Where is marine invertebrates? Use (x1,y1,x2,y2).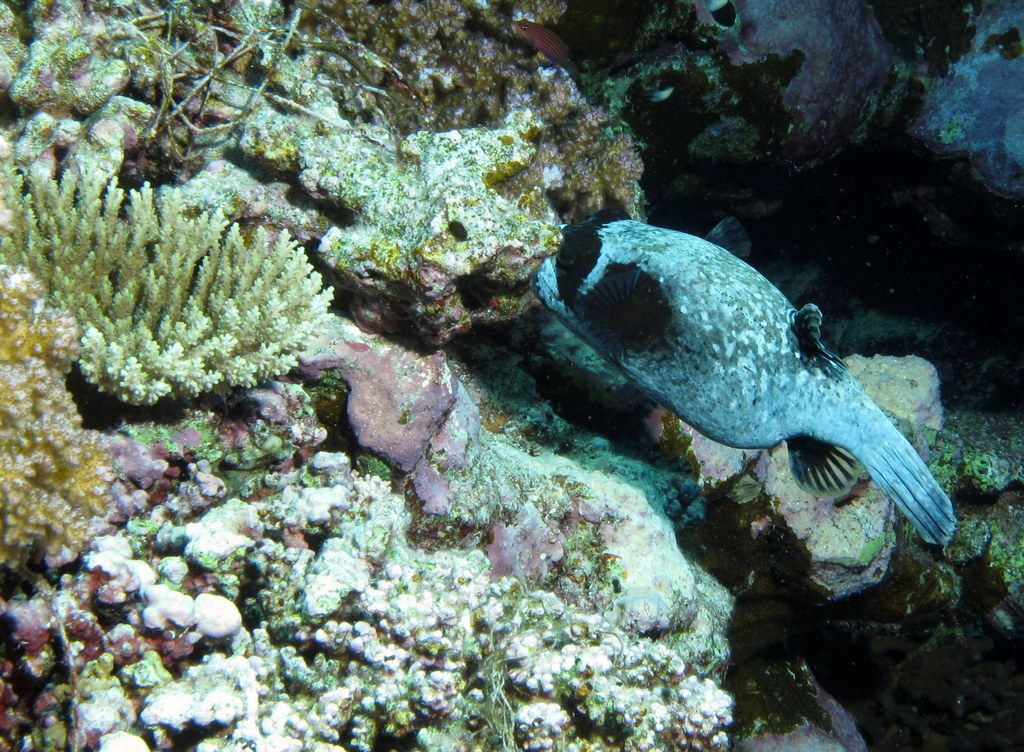
(0,136,351,418).
